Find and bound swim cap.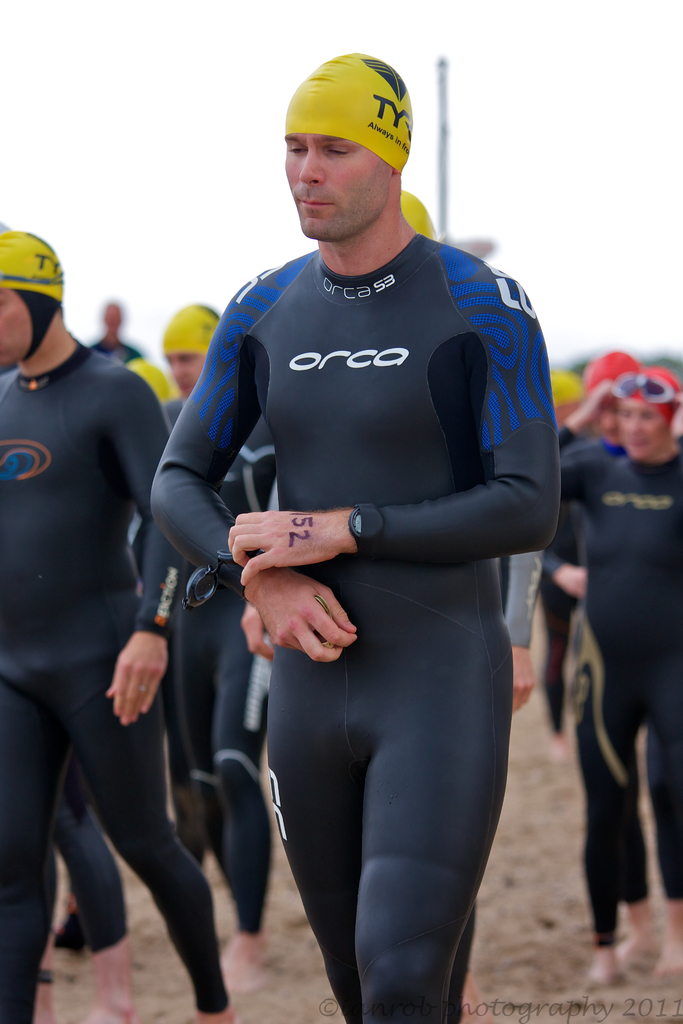
Bound: pyautogui.locateOnScreen(582, 344, 646, 401).
